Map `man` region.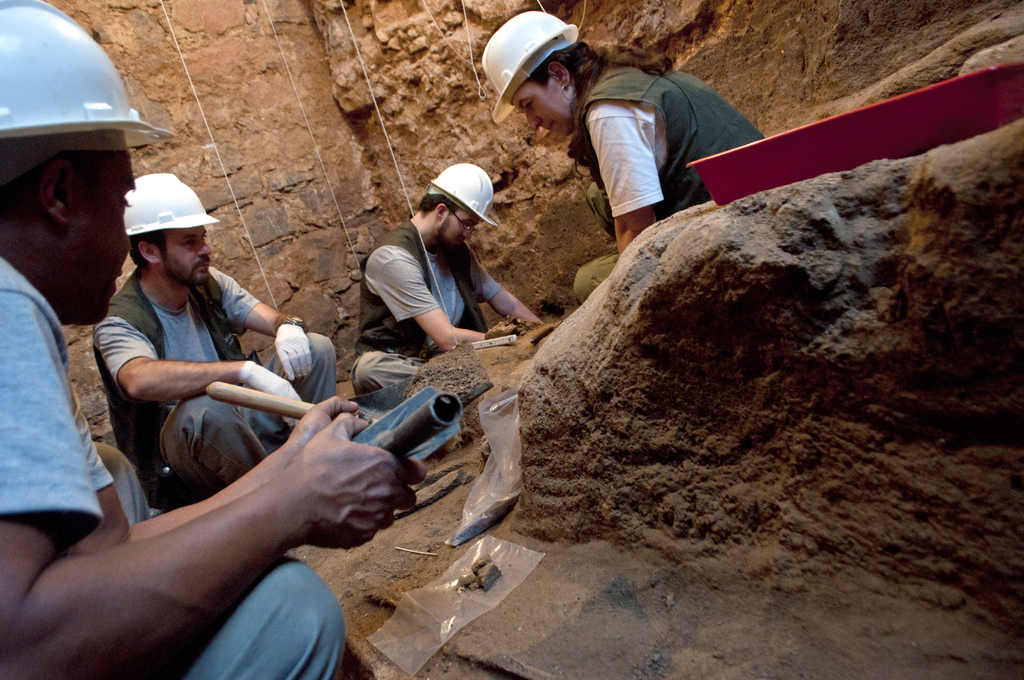
Mapped to box(0, 0, 431, 679).
